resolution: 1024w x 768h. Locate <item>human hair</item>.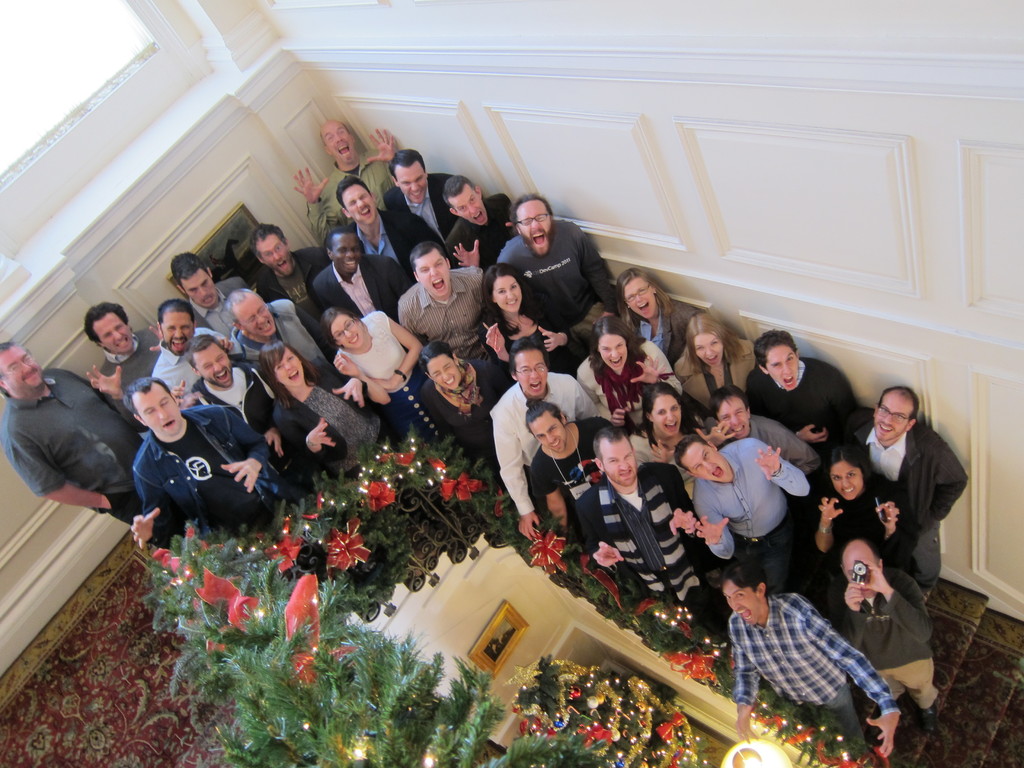
bbox=[124, 376, 172, 416].
